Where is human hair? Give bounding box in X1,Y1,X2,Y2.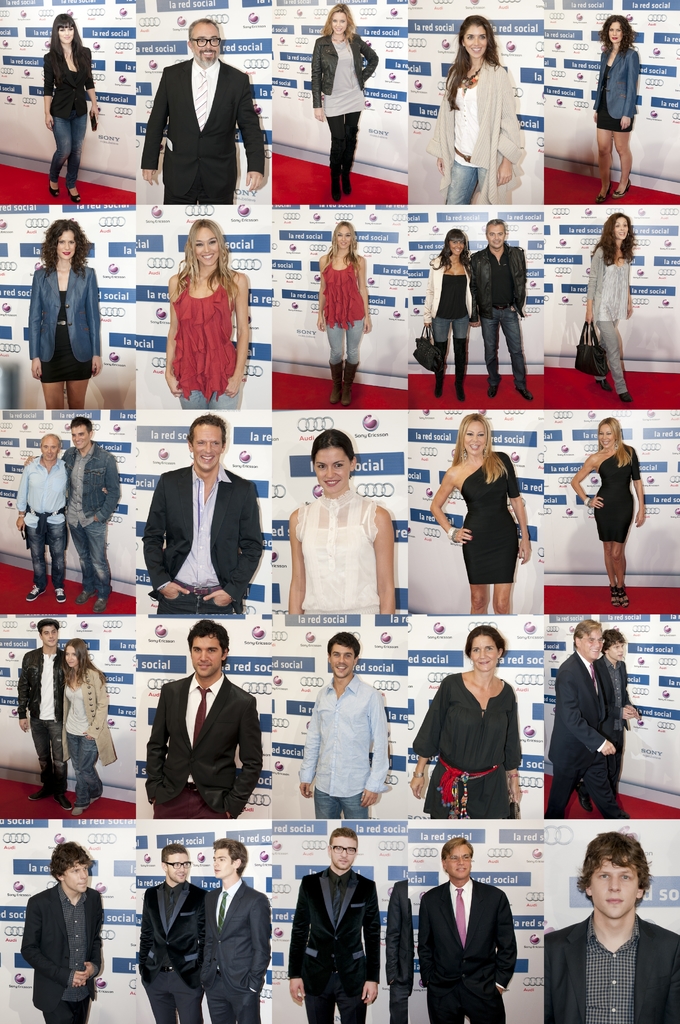
325,829,359,846.
